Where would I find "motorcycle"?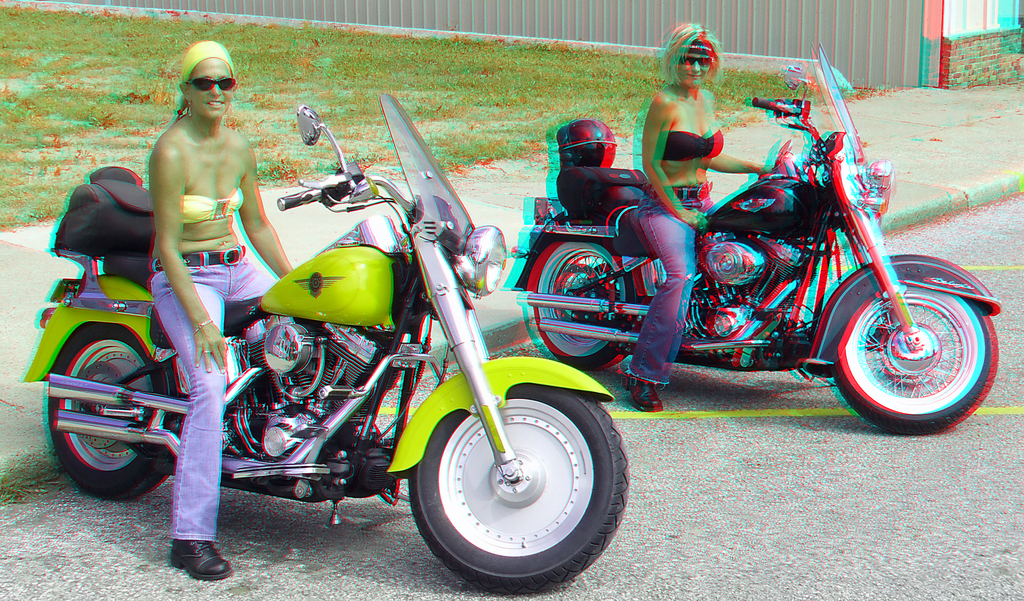
At pyautogui.locateOnScreen(18, 89, 630, 595).
